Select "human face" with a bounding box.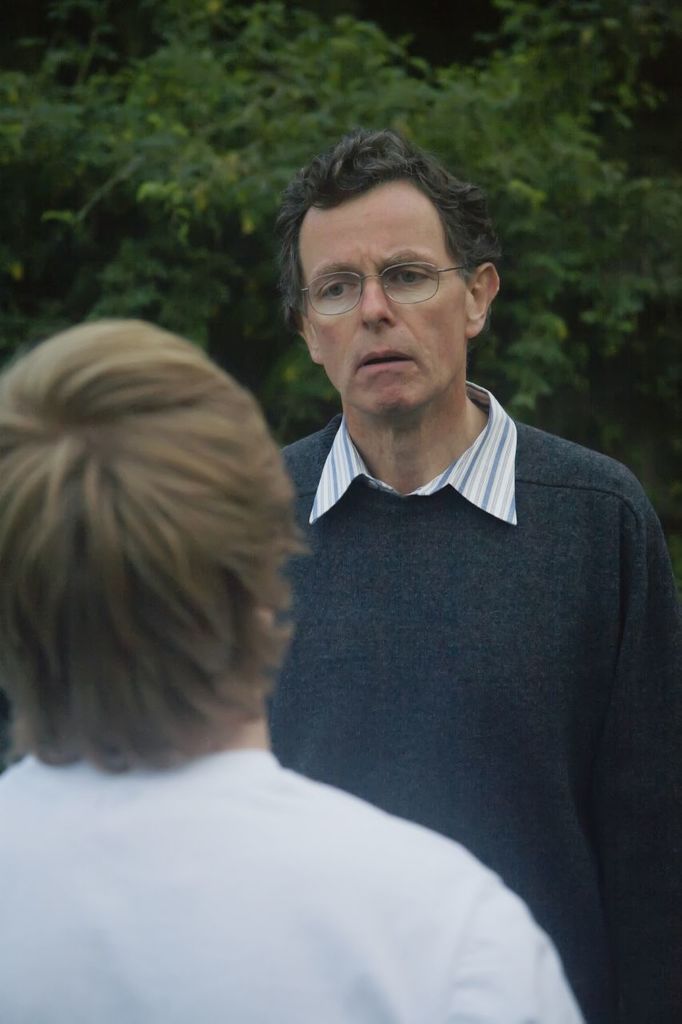
box(300, 186, 460, 413).
